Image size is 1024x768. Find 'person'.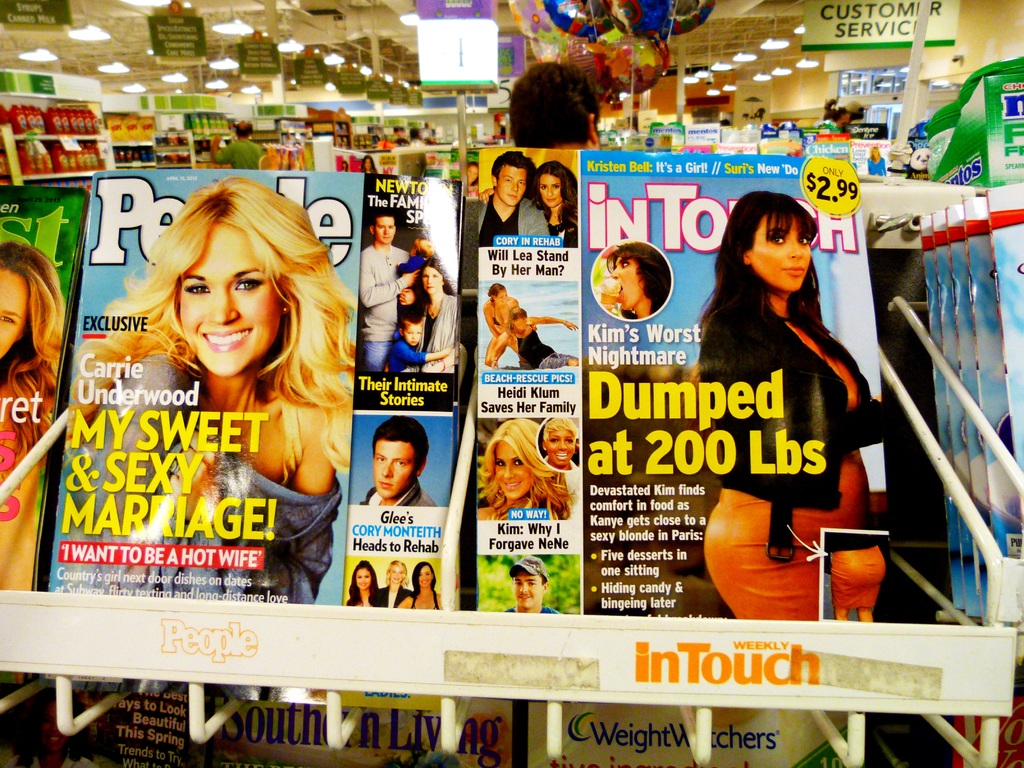
detection(479, 159, 580, 250).
